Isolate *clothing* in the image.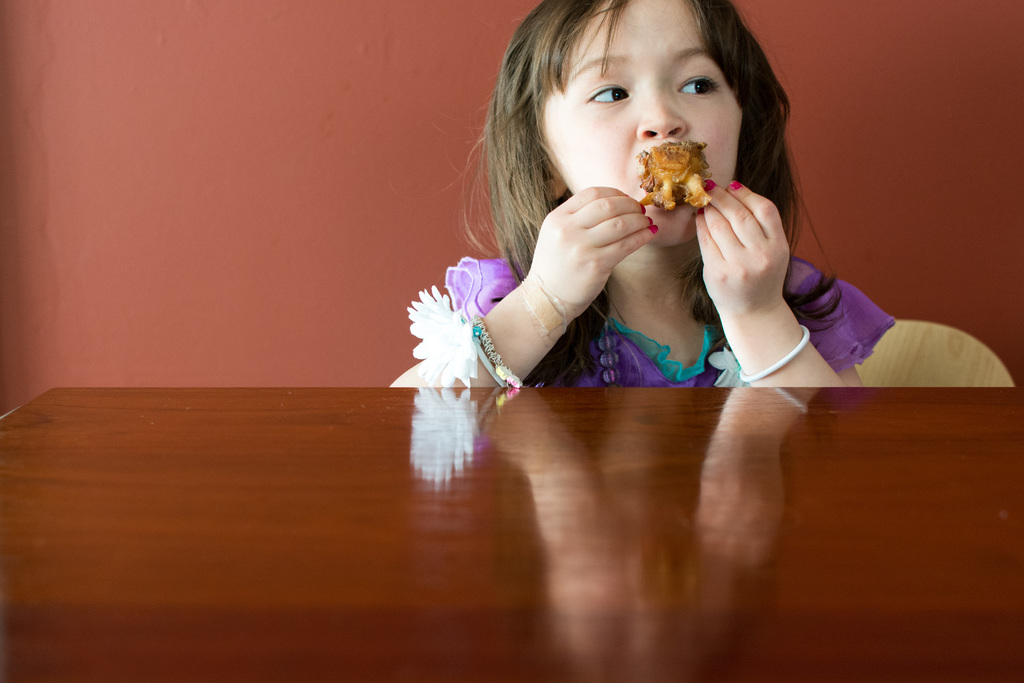
Isolated region: {"left": 445, "top": 247, "right": 897, "bottom": 393}.
